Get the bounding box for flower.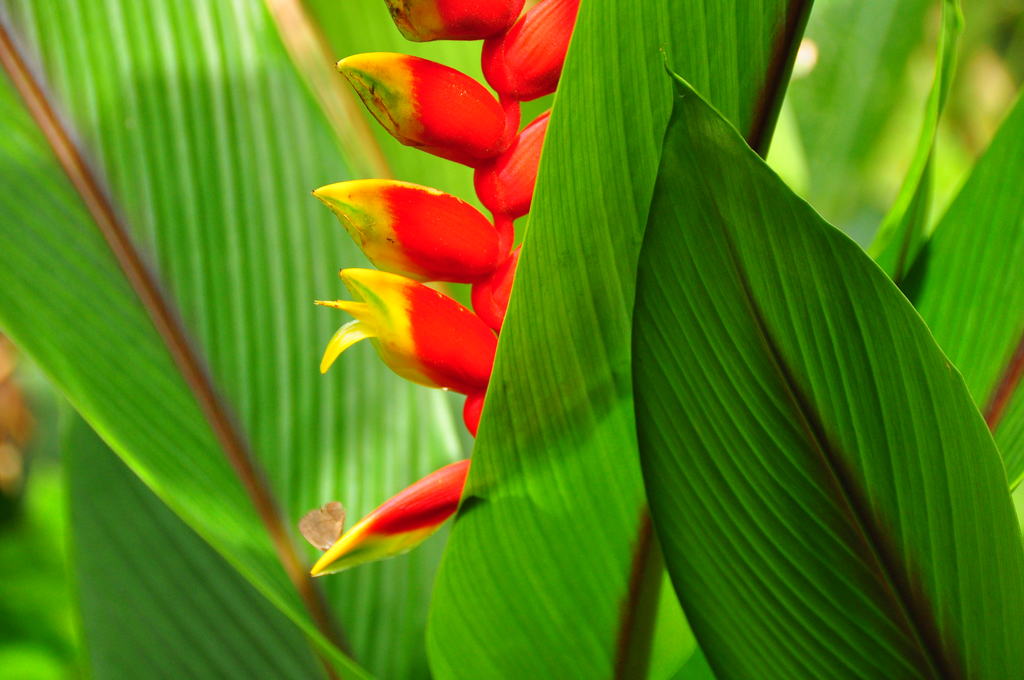
[300, 256, 508, 393].
